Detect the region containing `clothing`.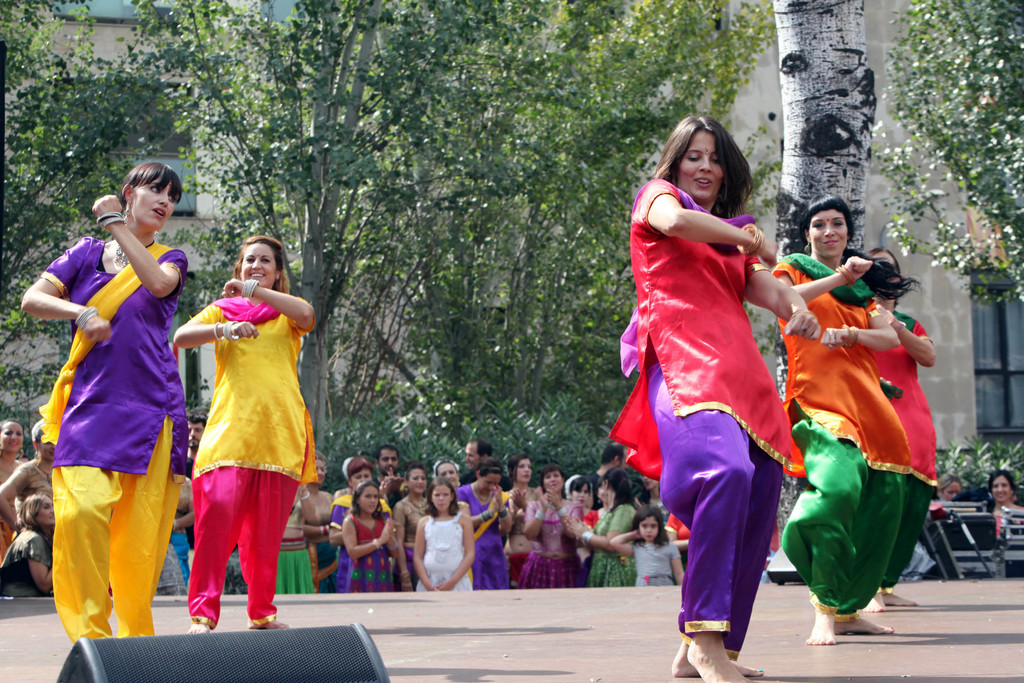
{"left": 989, "top": 506, "right": 1023, "bottom": 541}.
